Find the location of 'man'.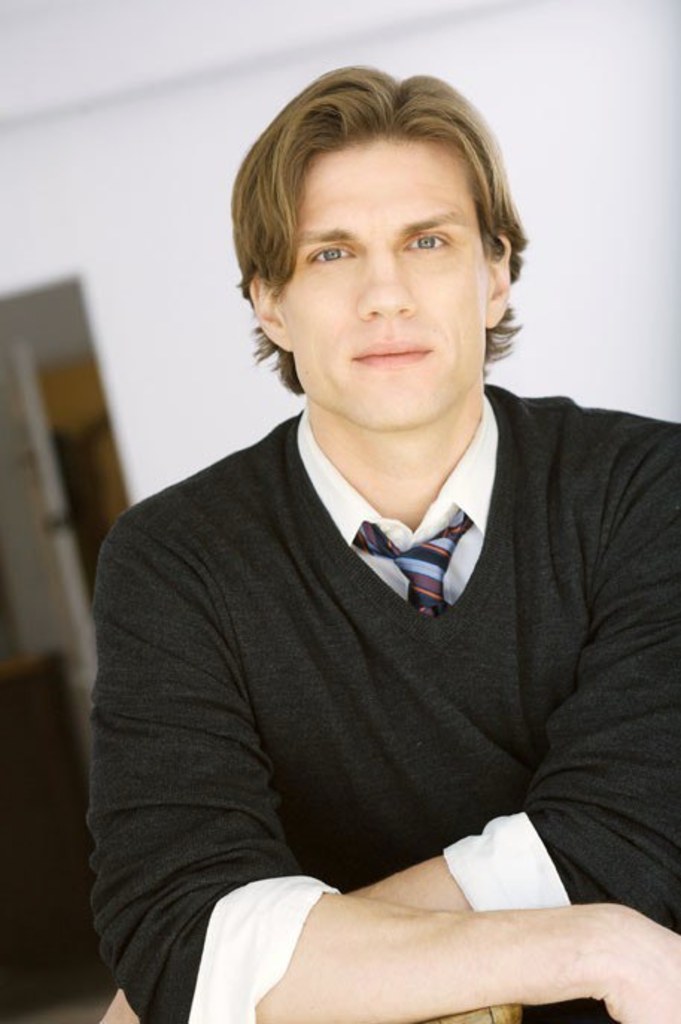
Location: {"left": 86, "top": 60, "right": 680, "bottom": 1023}.
